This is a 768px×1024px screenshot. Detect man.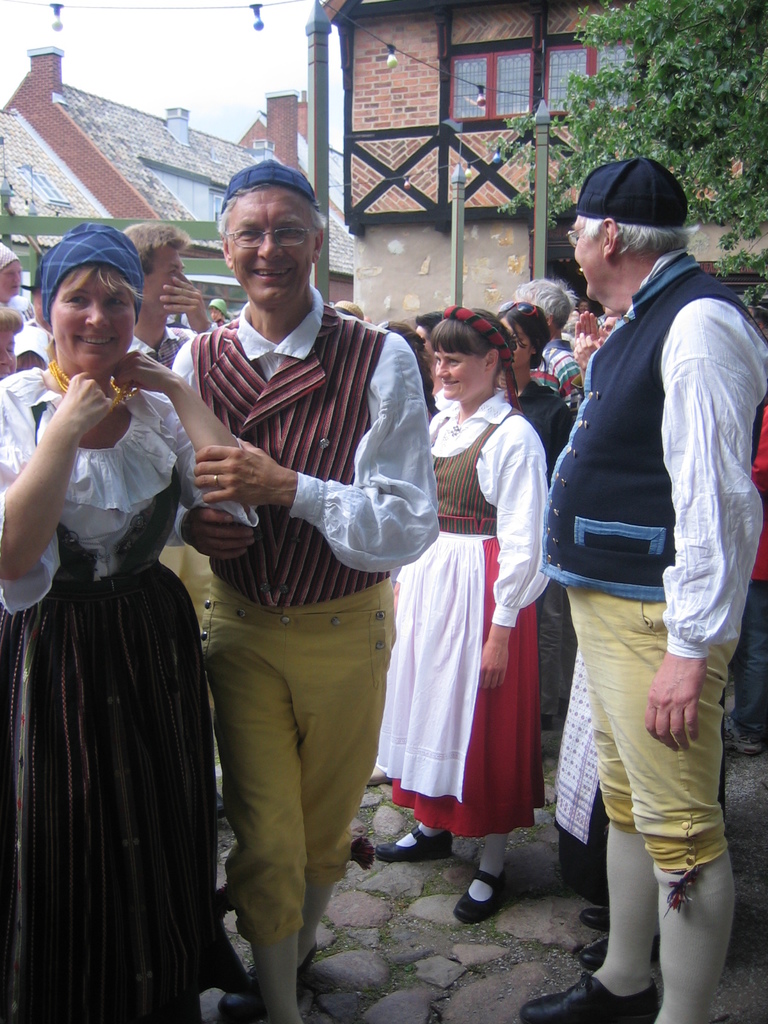
<bbox>515, 154, 767, 1023</bbox>.
